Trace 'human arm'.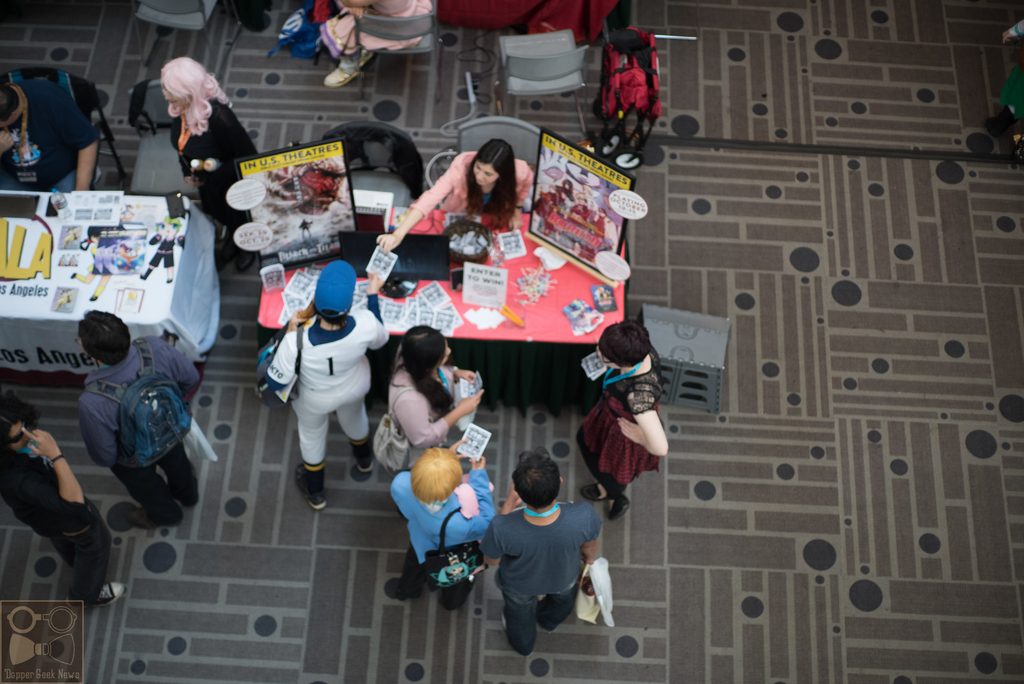
Traced to (x1=264, y1=309, x2=298, y2=389).
